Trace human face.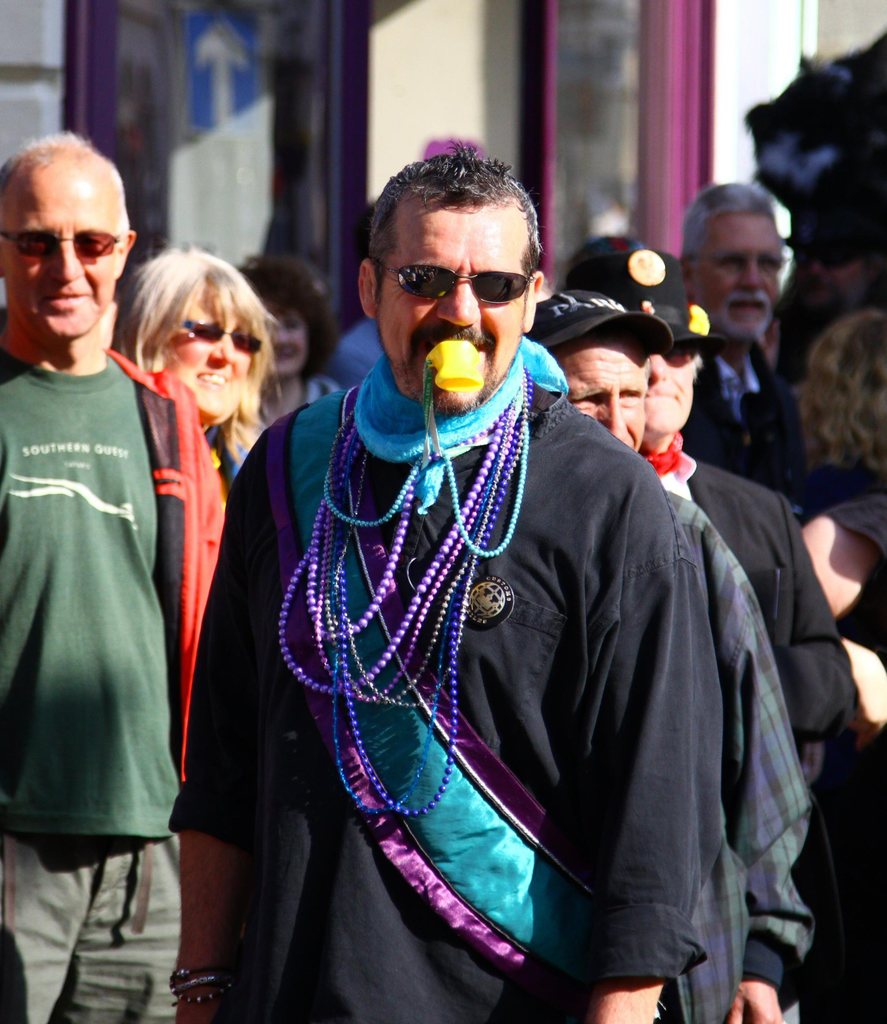
Traced to pyautogui.locateOnScreen(793, 248, 867, 311).
